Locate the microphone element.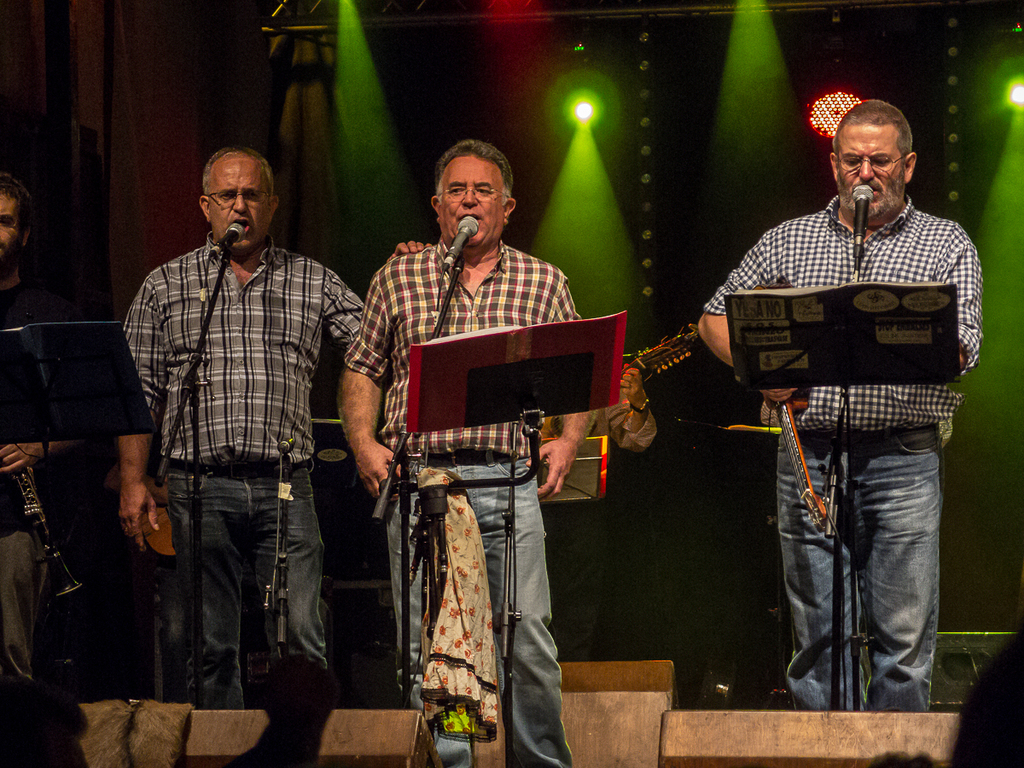
Element bbox: left=207, top=219, right=248, bottom=259.
